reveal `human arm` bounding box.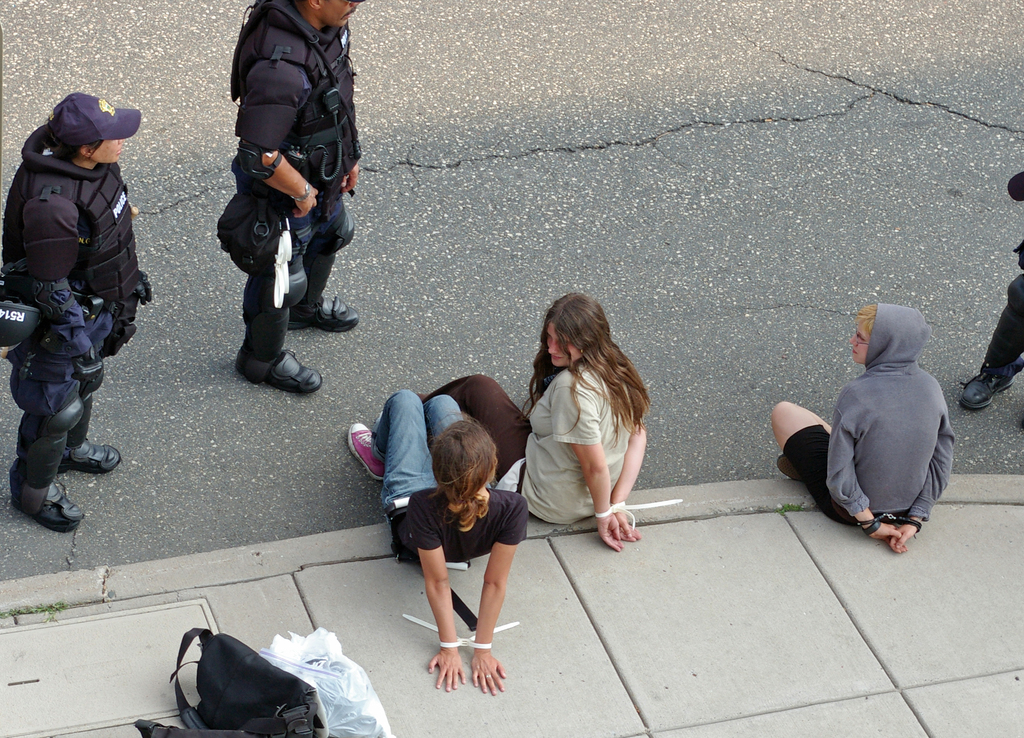
Revealed: 468:504:525:694.
